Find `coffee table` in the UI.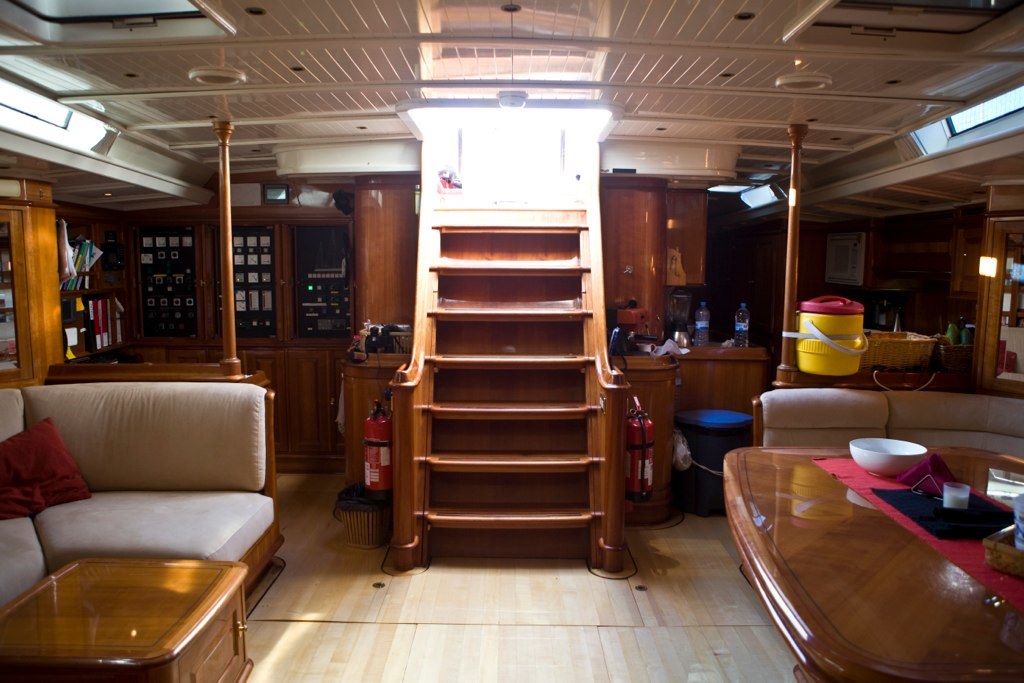
UI element at box=[736, 404, 1008, 674].
